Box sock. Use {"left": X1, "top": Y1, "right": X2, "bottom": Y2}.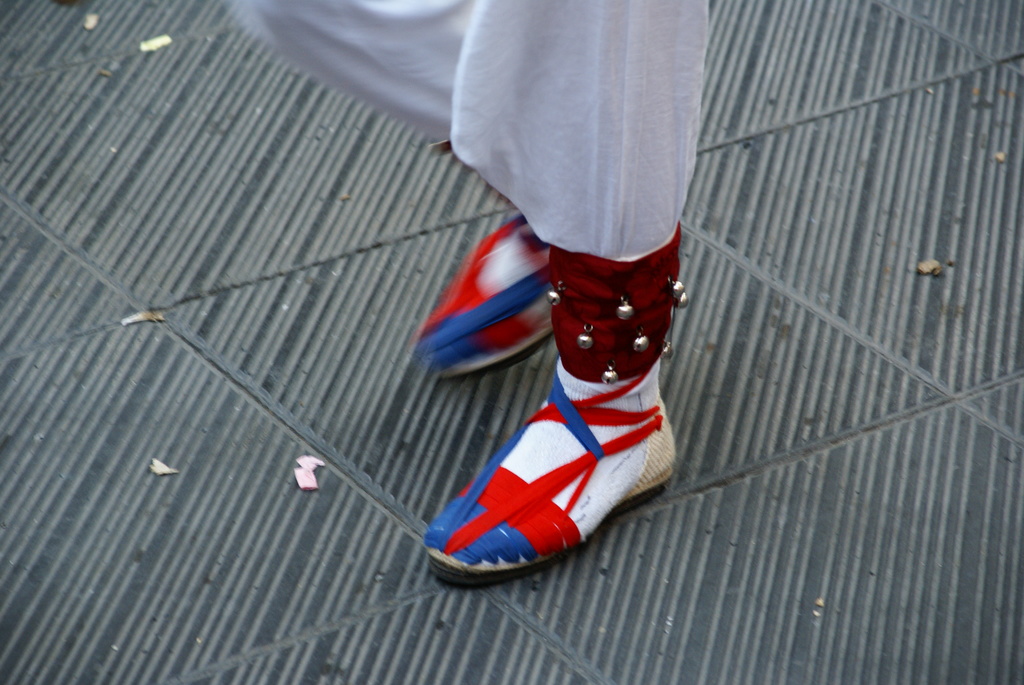
{"left": 424, "top": 356, "right": 661, "bottom": 565}.
